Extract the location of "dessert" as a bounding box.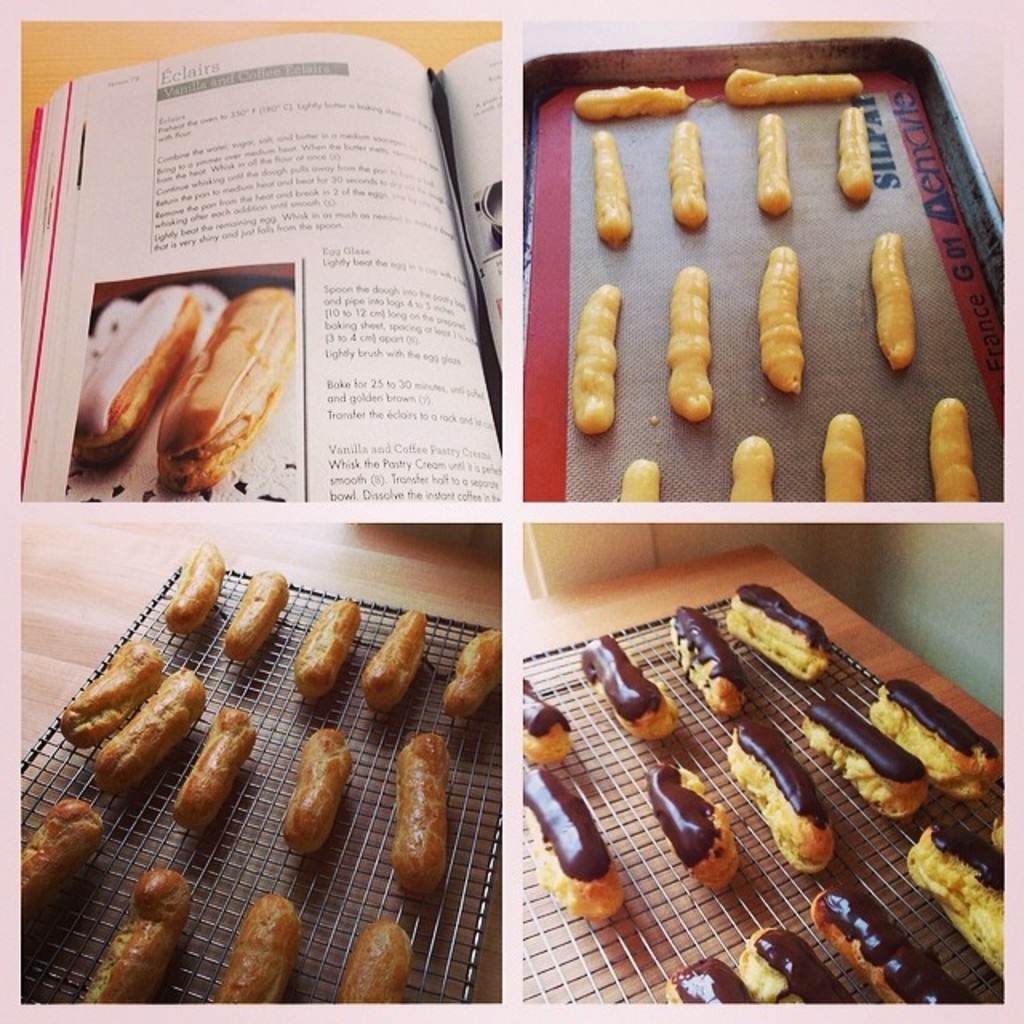
select_region(174, 546, 219, 627).
